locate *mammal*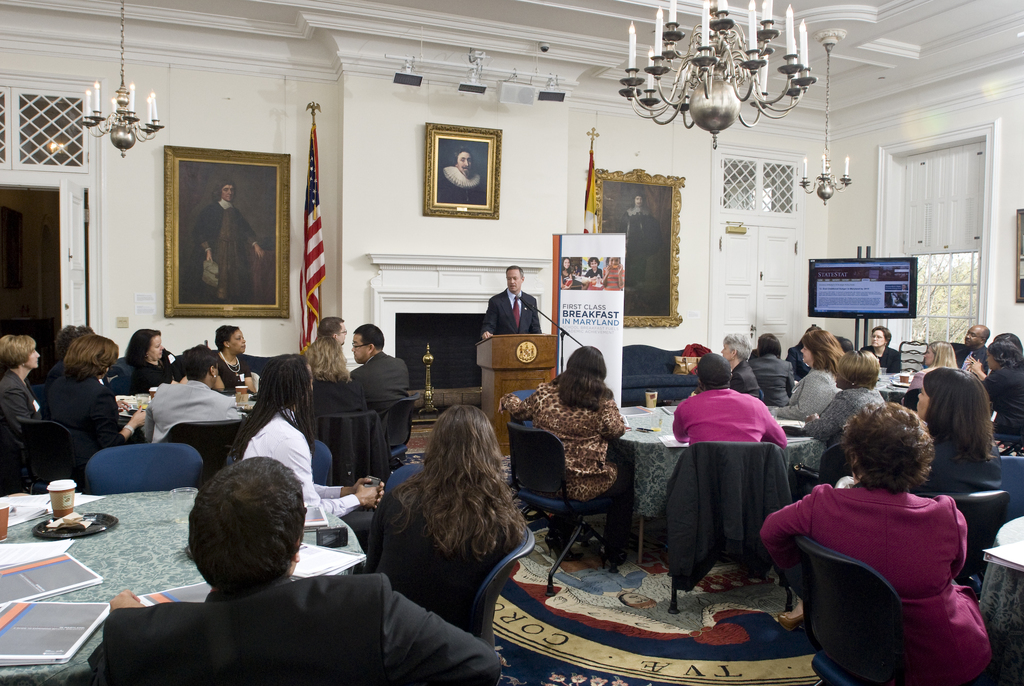
left=352, top=321, right=422, bottom=406
